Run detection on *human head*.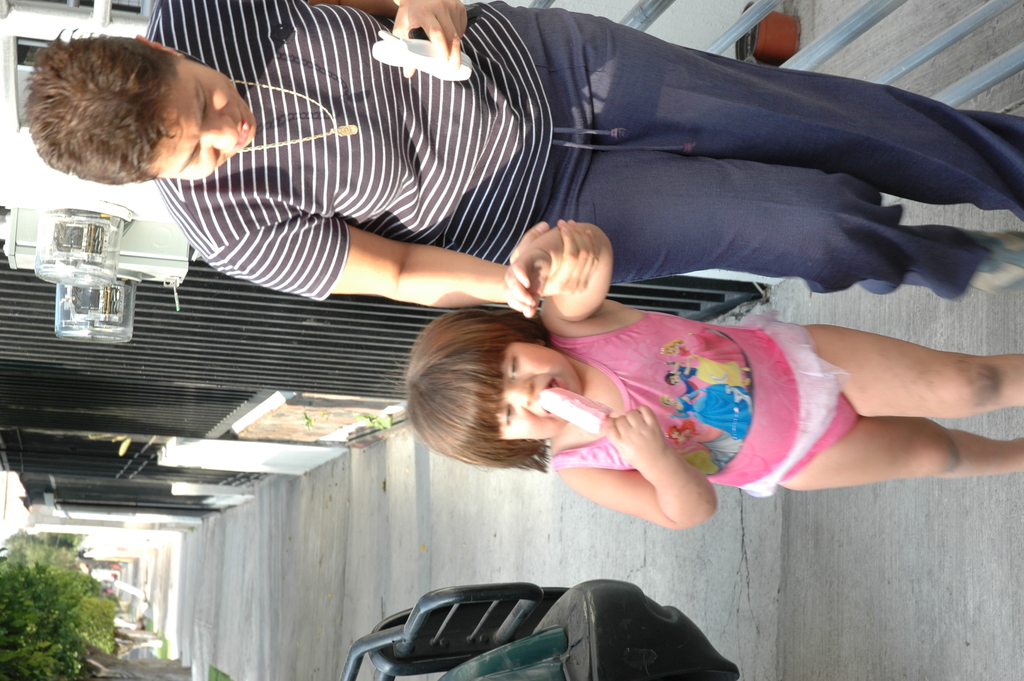
Result: <region>22, 31, 253, 185</region>.
